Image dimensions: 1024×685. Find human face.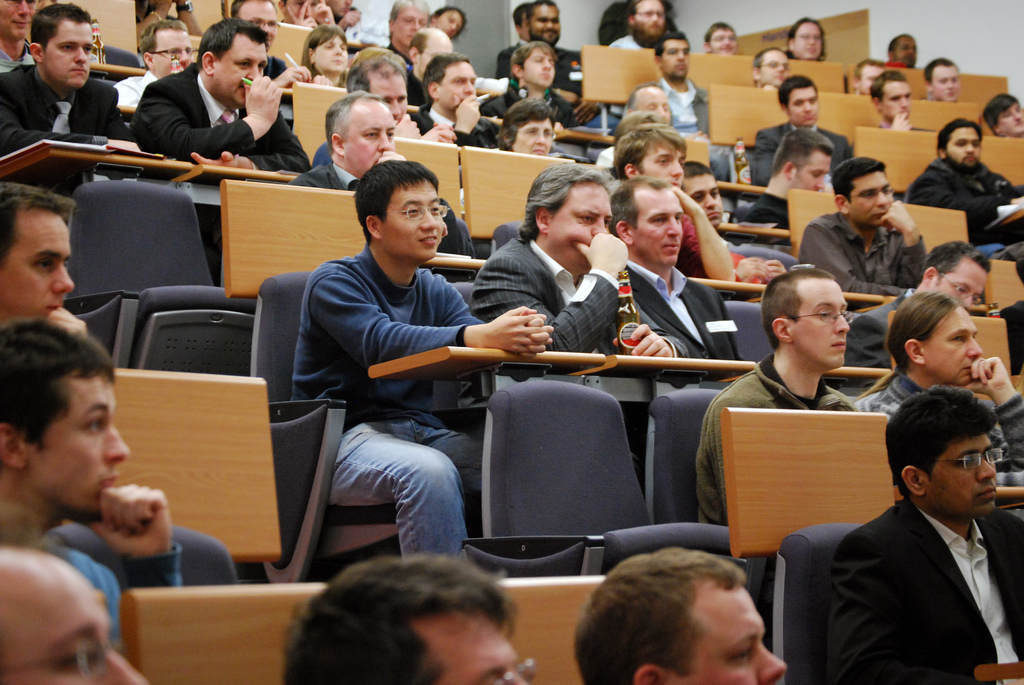
[left=790, top=275, right=849, bottom=366].
